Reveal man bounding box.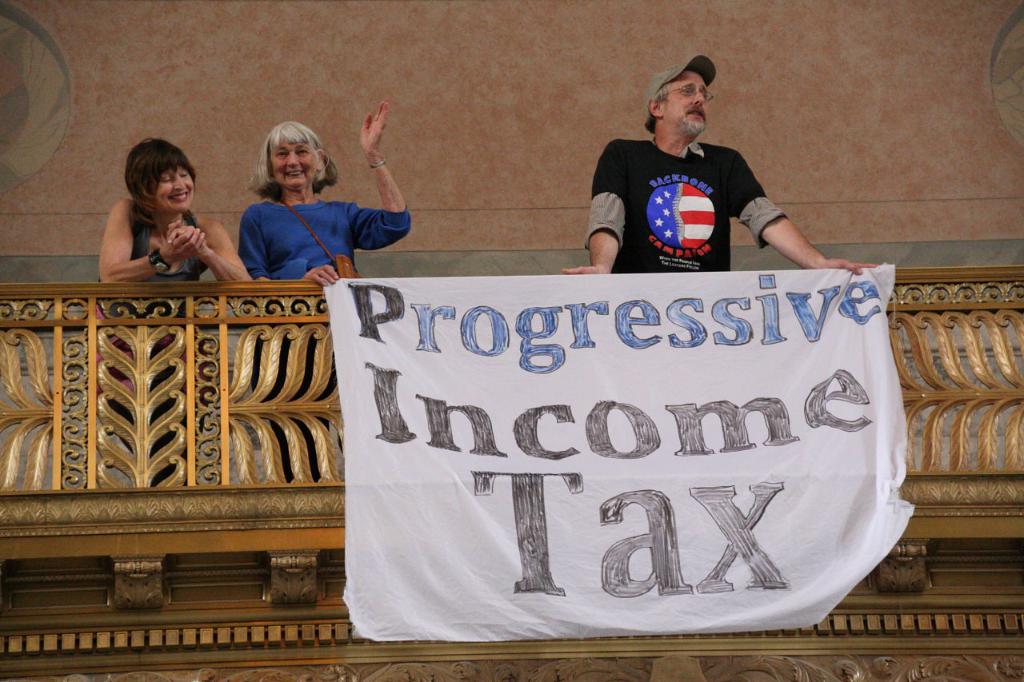
Revealed: 584/59/810/283.
